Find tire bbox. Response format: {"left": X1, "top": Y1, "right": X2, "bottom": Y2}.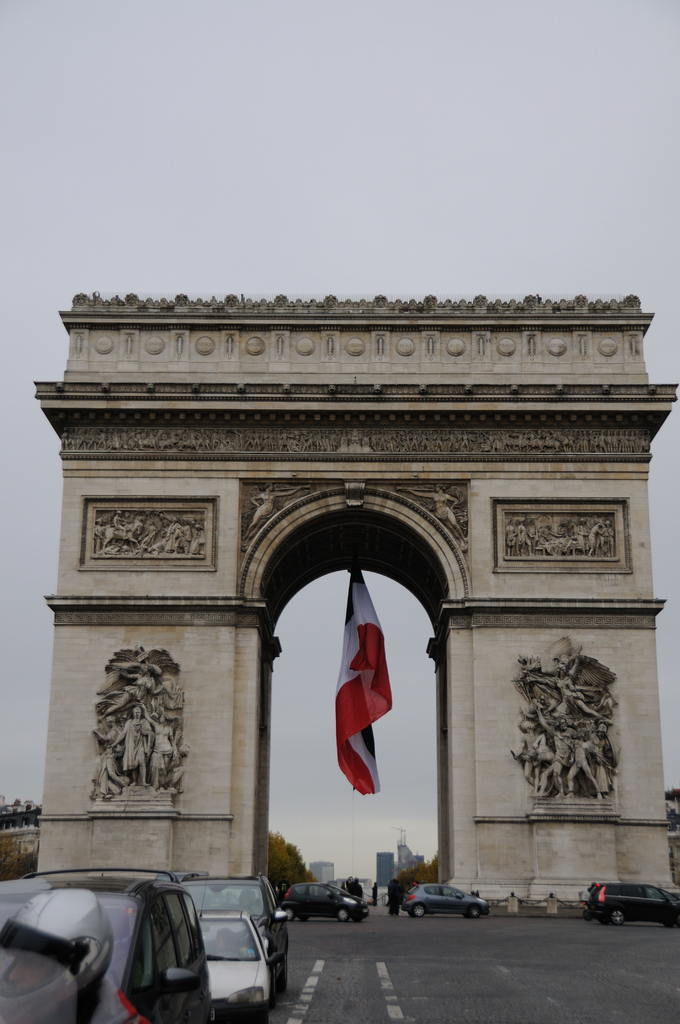
{"left": 607, "top": 909, "right": 626, "bottom": 927}.
